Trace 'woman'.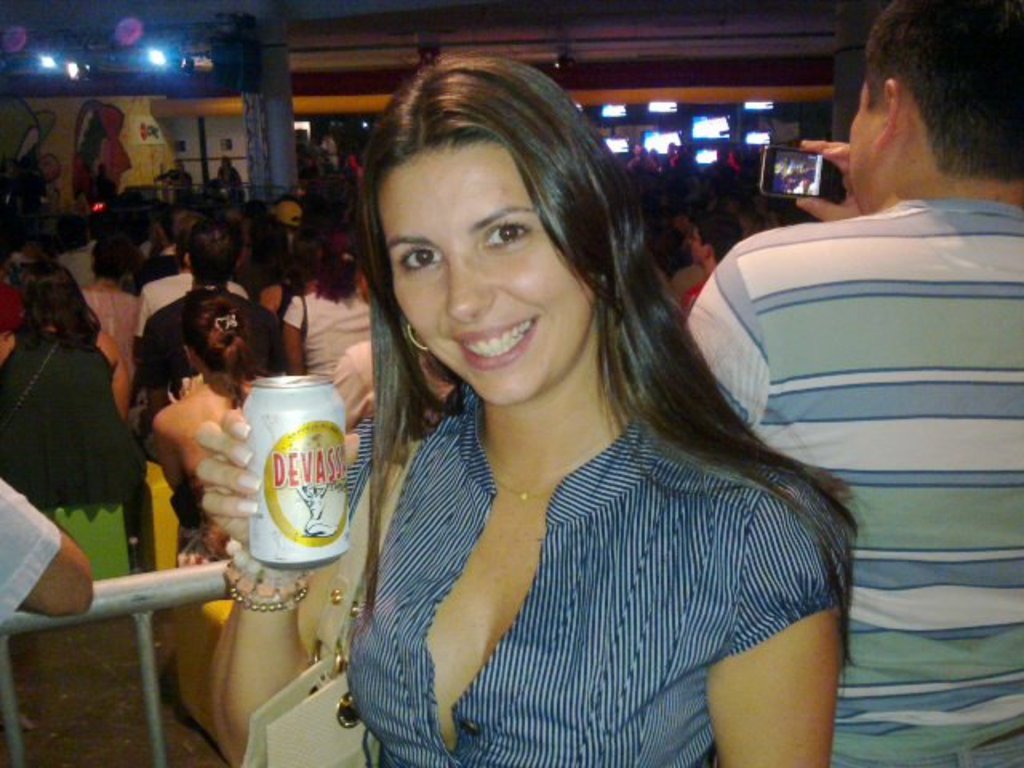
Traced to [323,64,832,767].
